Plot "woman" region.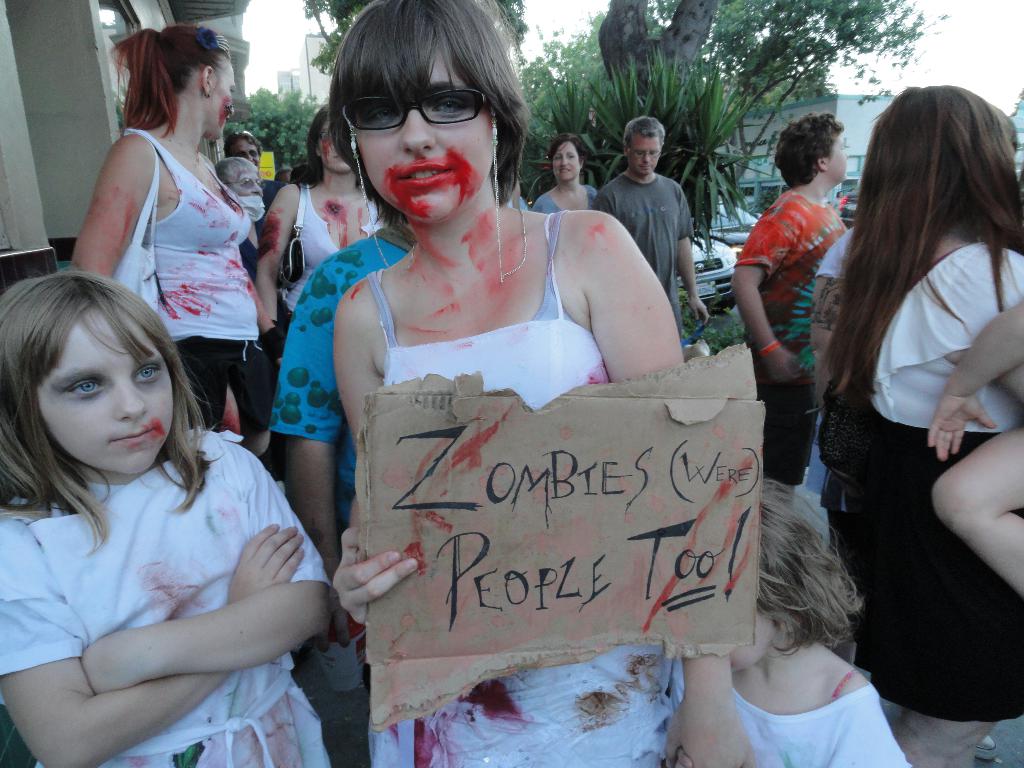
Plotted at box=[250, 105, 386, 340].
